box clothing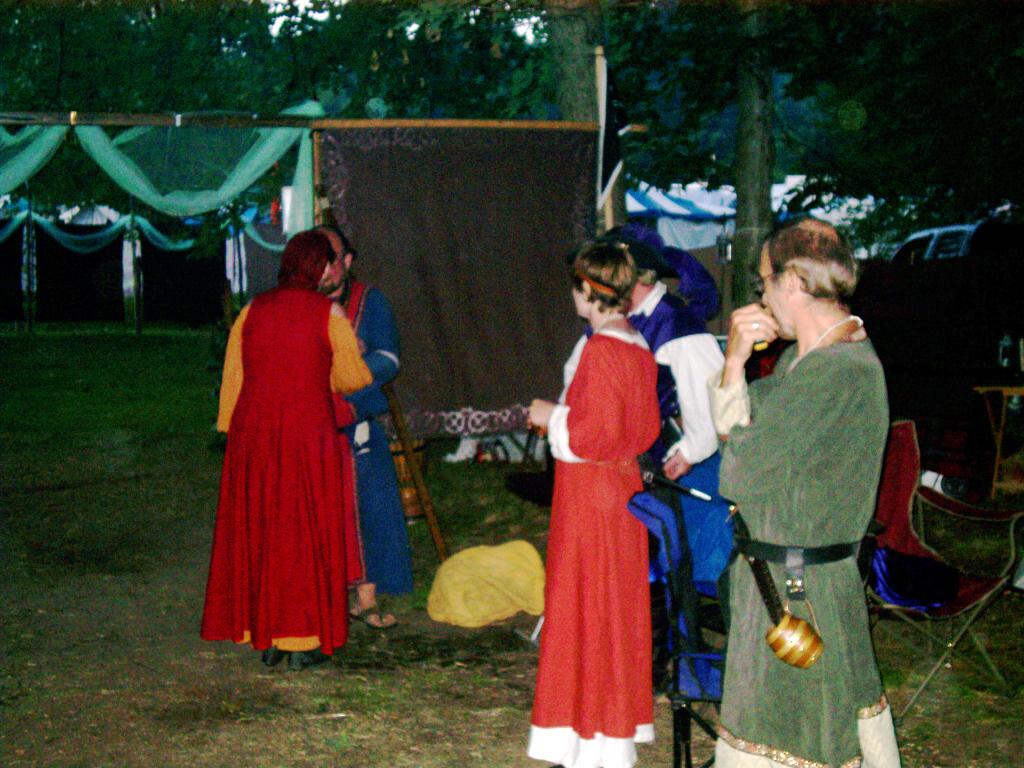
bbox(214, 287, 371, 651)
